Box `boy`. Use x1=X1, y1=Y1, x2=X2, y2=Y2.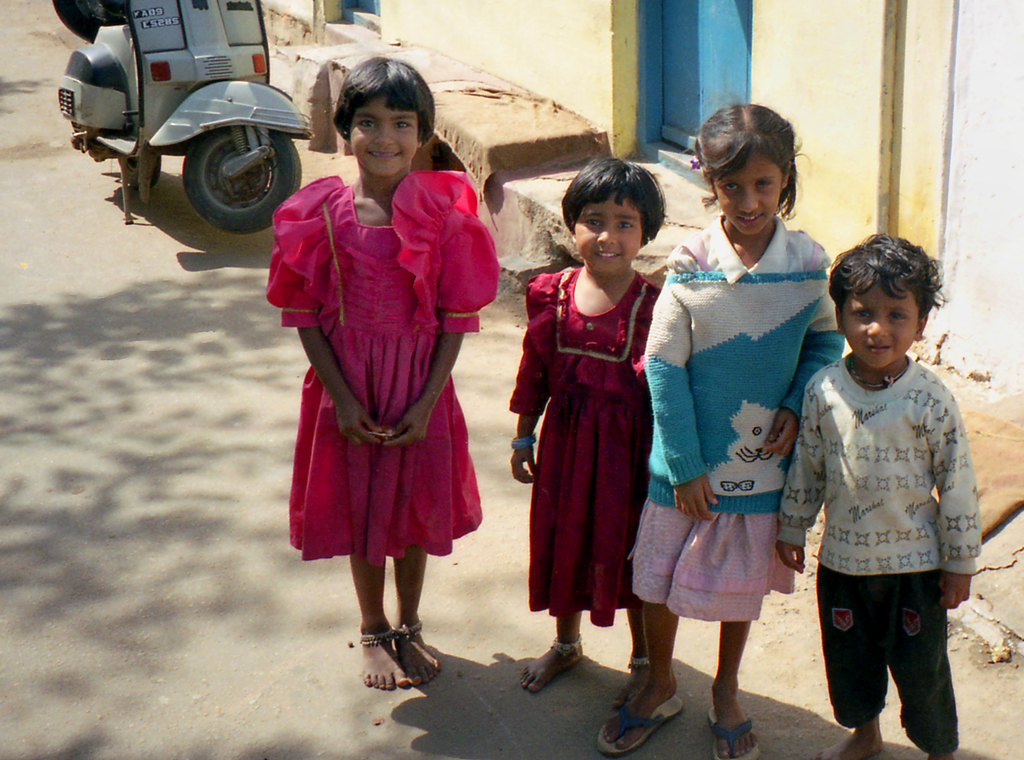
x1=778, y1=233, x2=981, y2=759.
